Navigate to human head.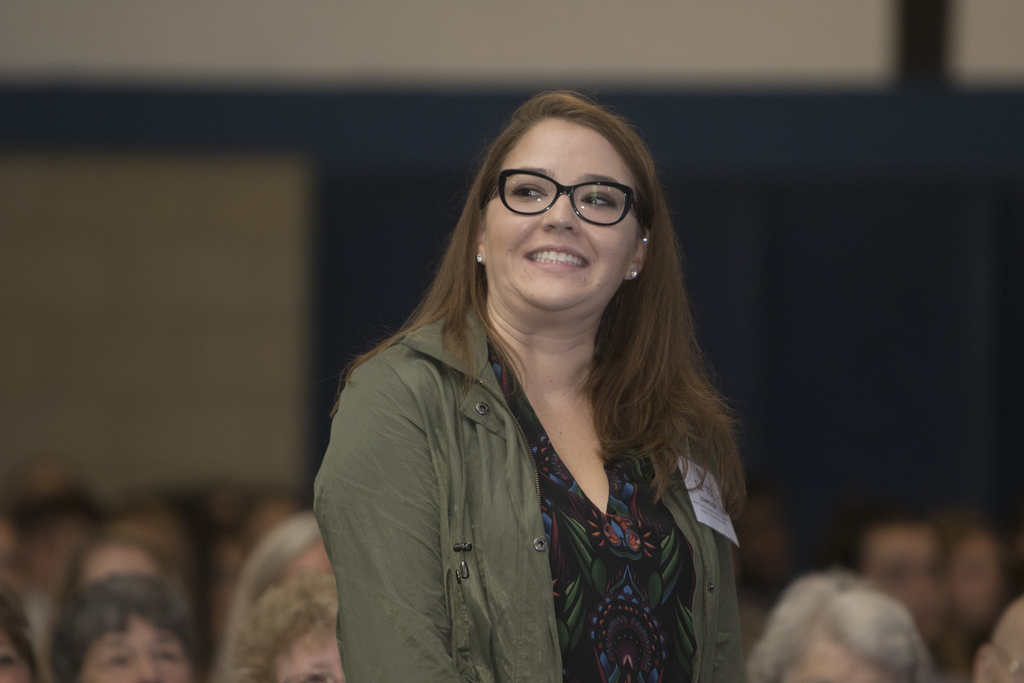
Navigation target: (745,570,939,682).
